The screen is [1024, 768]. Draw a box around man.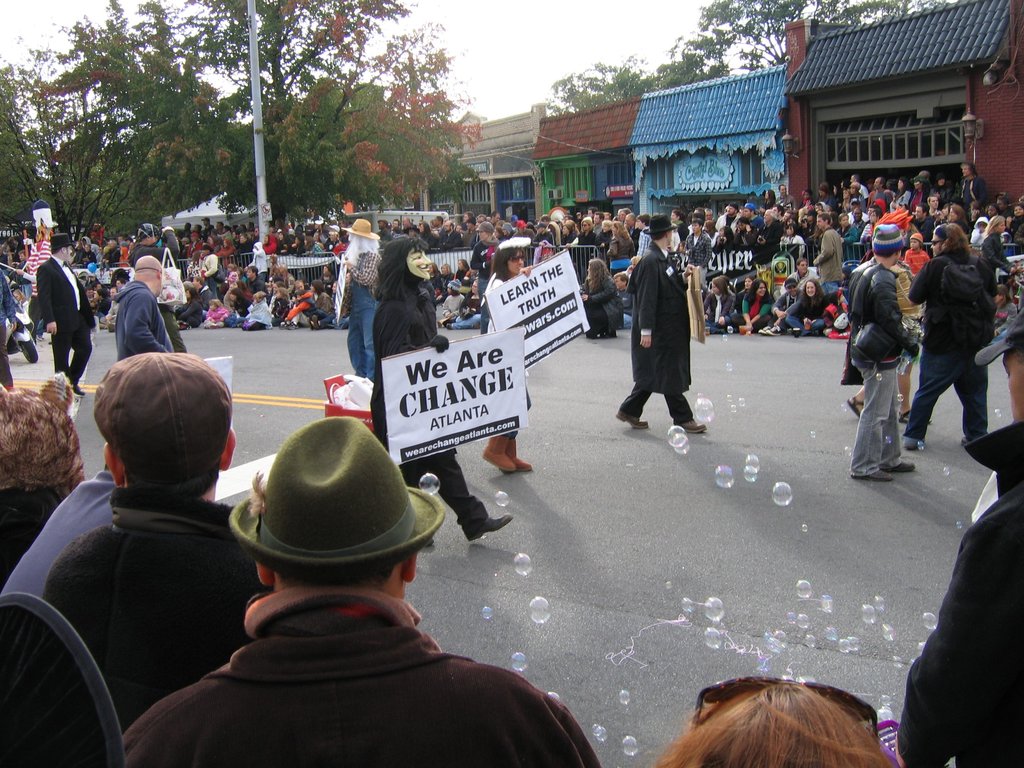
crop(806, 213, 842, 294).
